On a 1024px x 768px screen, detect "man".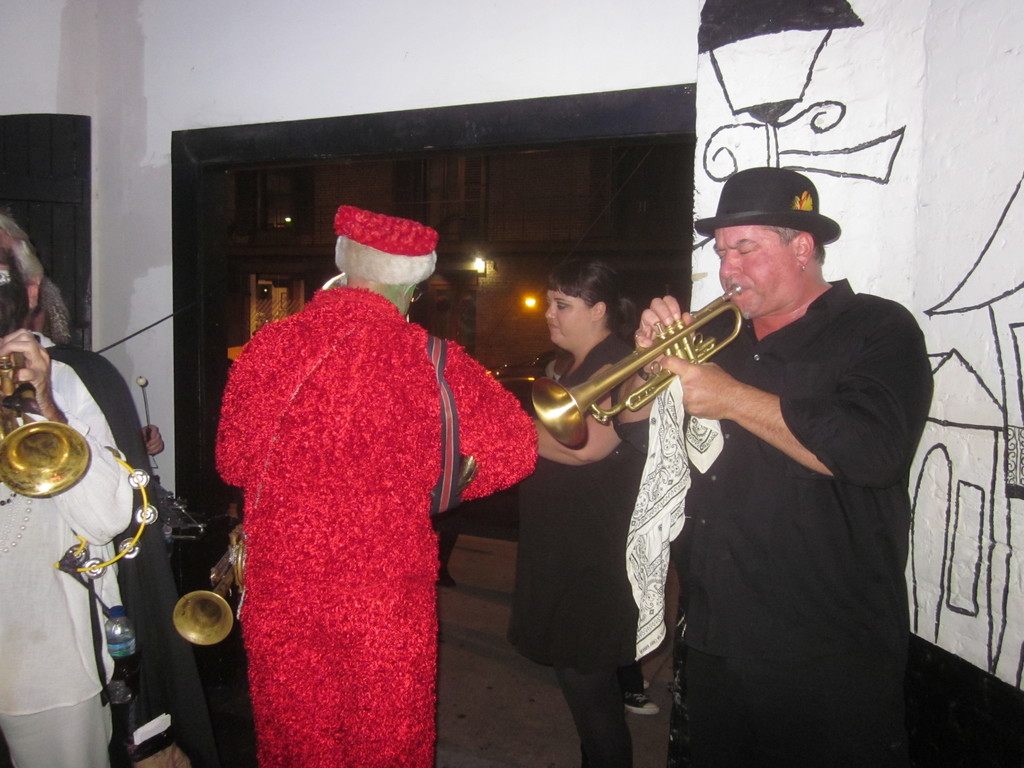
614:148:929:758.
